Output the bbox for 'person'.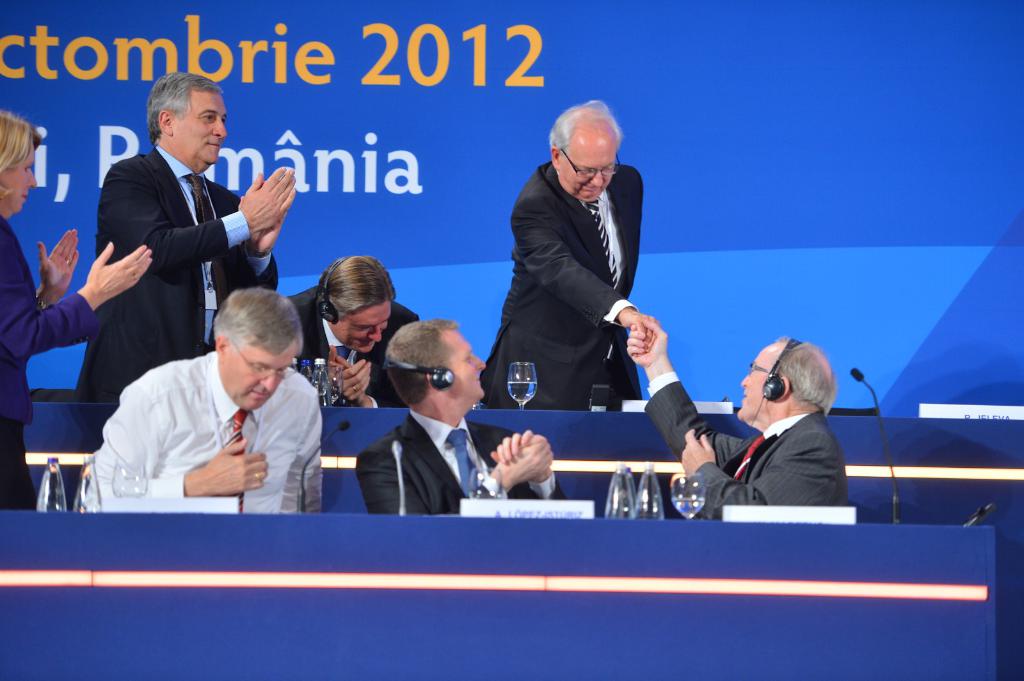
{"left": 78, "top": 64, "right": 328, "bottom": 410}.
